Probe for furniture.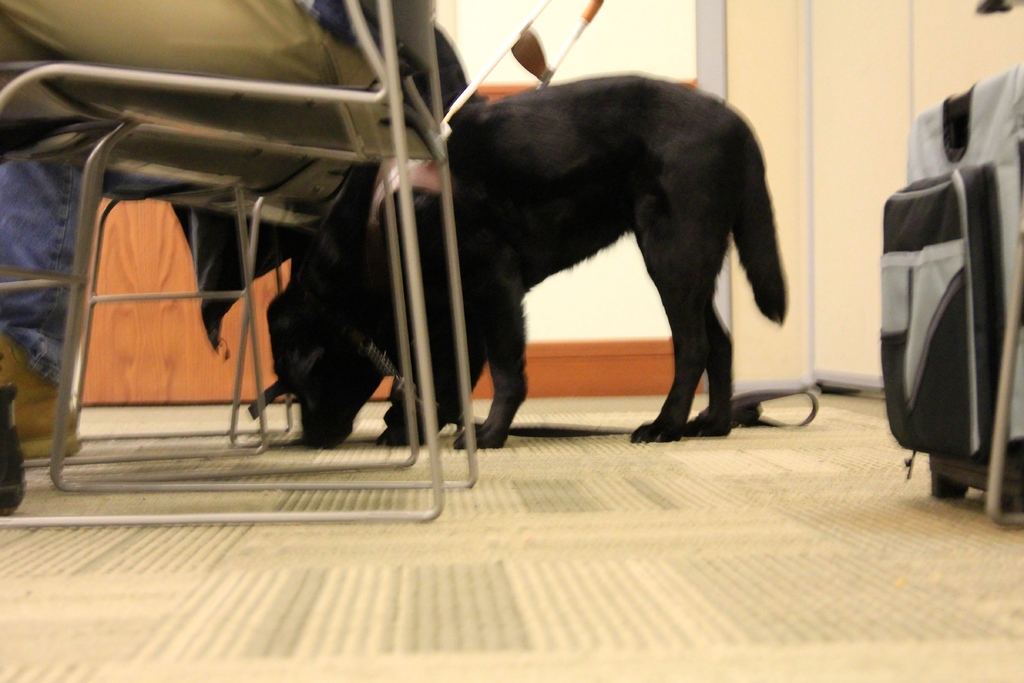
Probe result: locate(0, 183, 269, 443).
